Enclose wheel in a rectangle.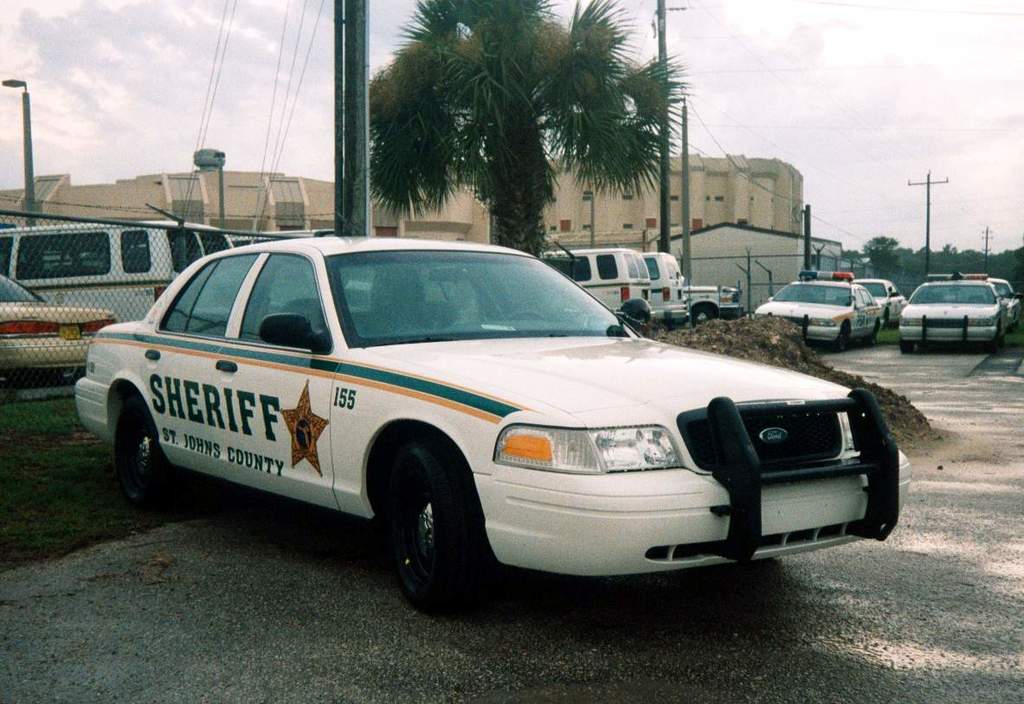
(x1=375, y1=471, x2=486, y2=602).
